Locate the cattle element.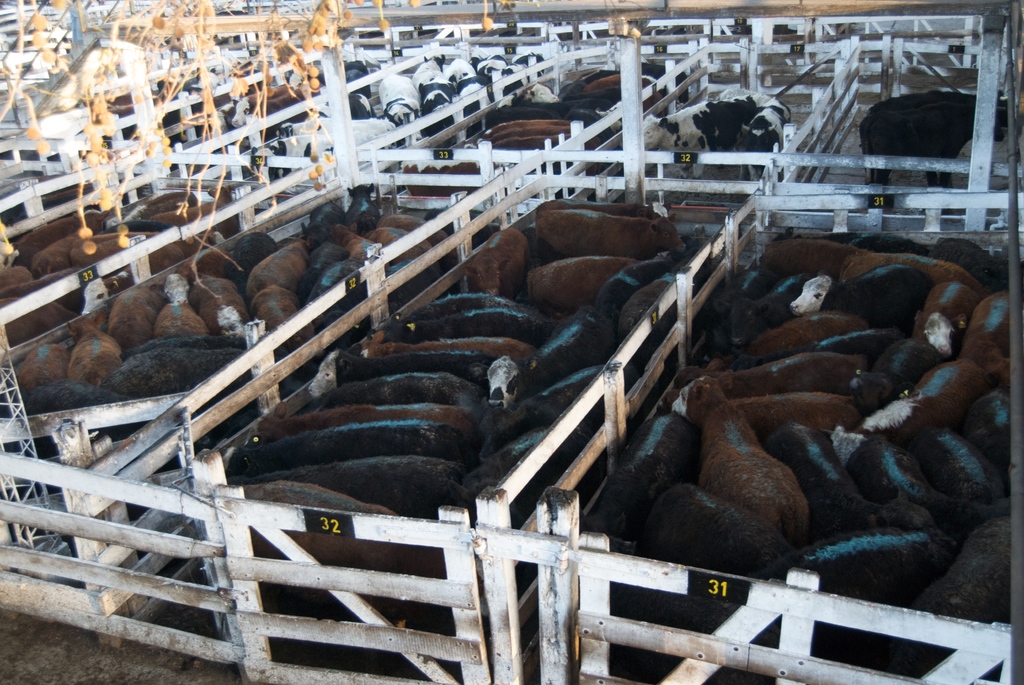
Element bbox: bbox(840, 252, 988, 294).
